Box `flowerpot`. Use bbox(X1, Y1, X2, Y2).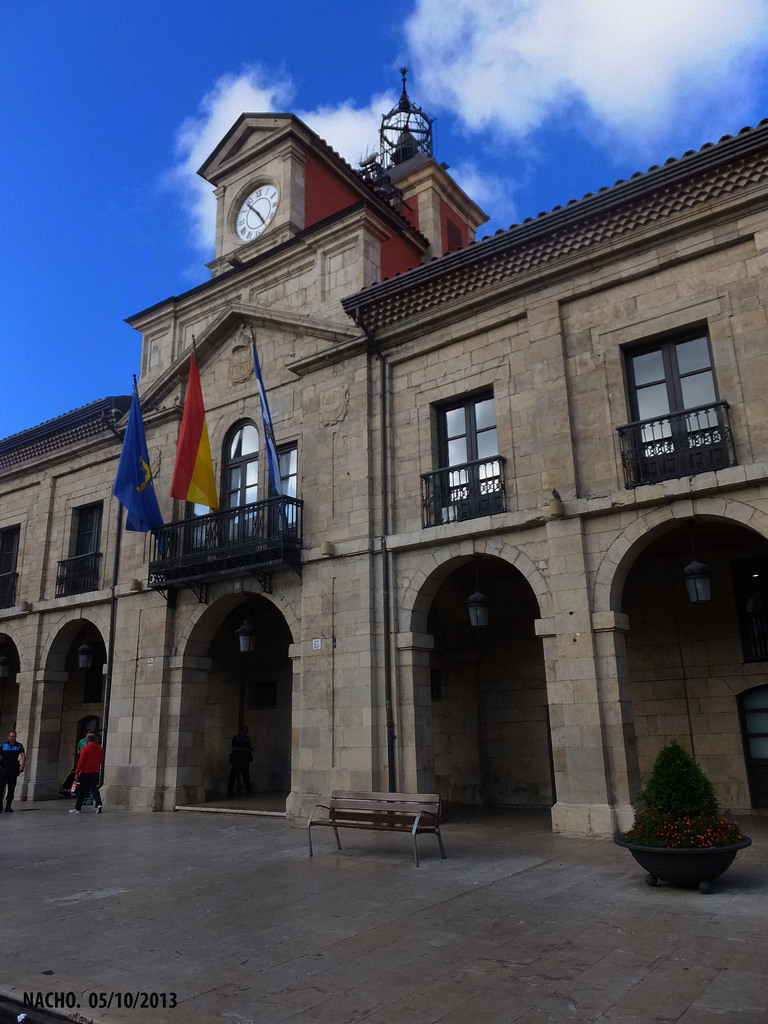
bbox(613, 824, 751, 886).
